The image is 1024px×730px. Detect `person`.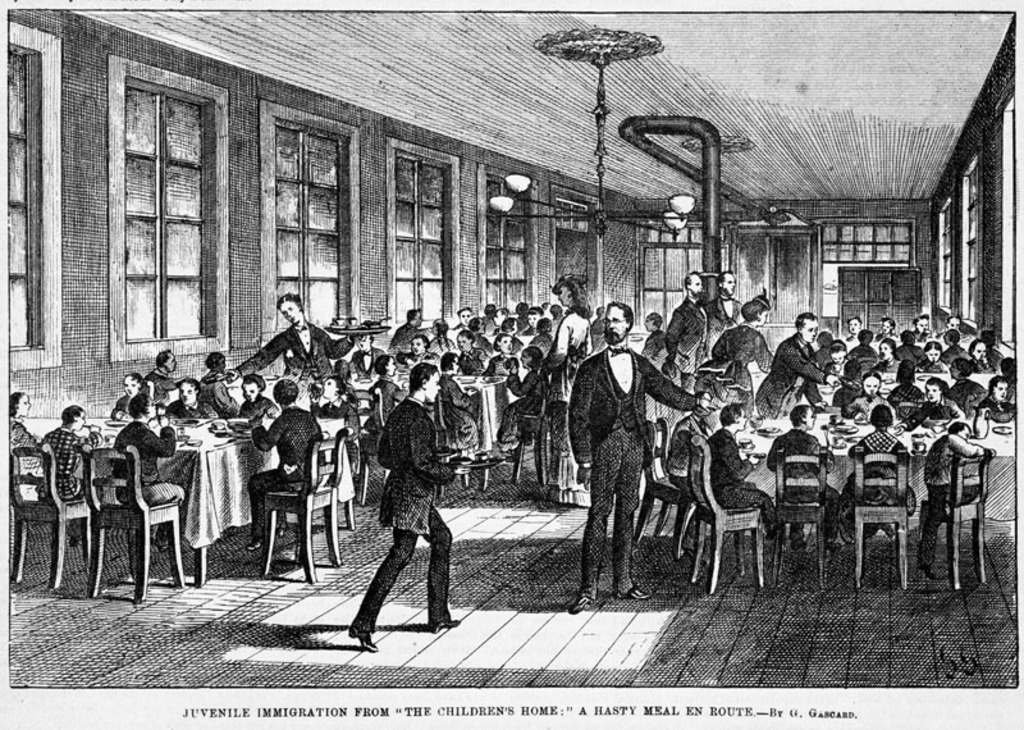
Detection: [113,373,152,420].
